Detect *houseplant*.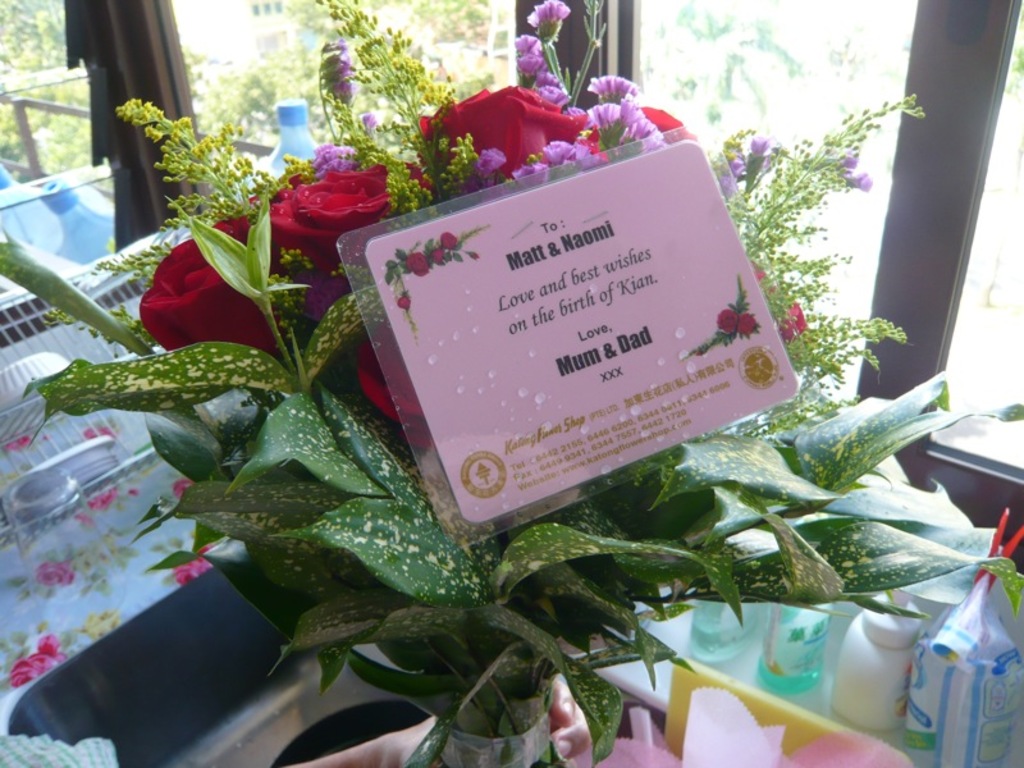
Detected at x1=0 y1=0 x2=1023 y2=767.
